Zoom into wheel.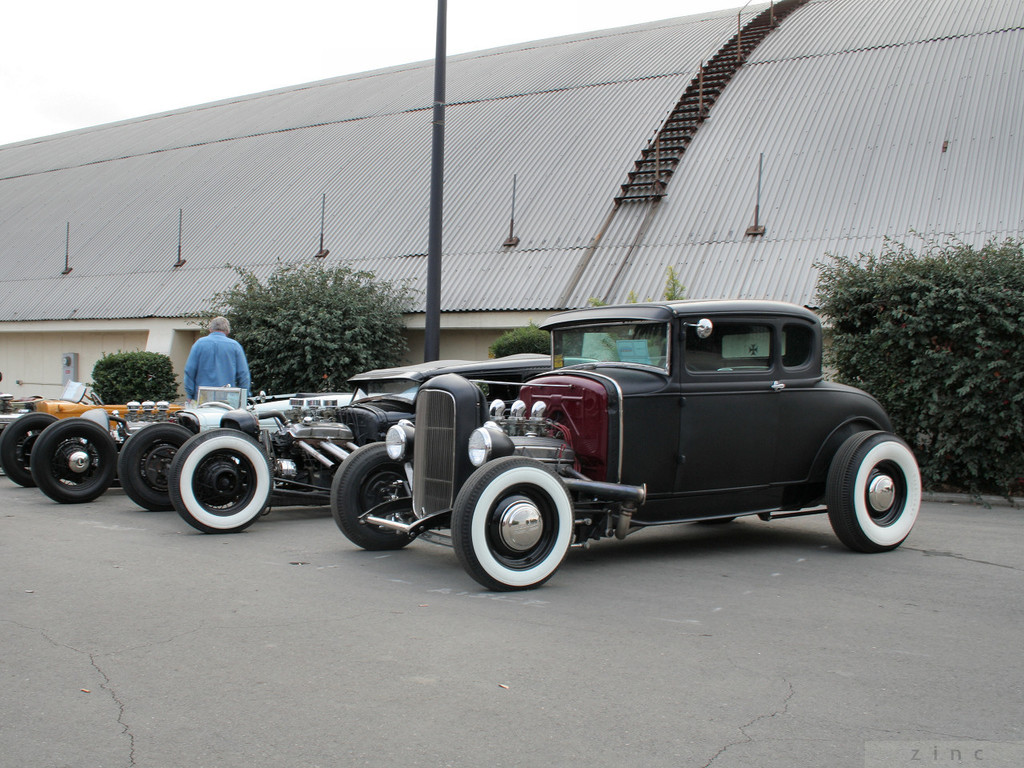
Zoom target: pyautogui.locateOnScreen(2, 414, 61, 488).
